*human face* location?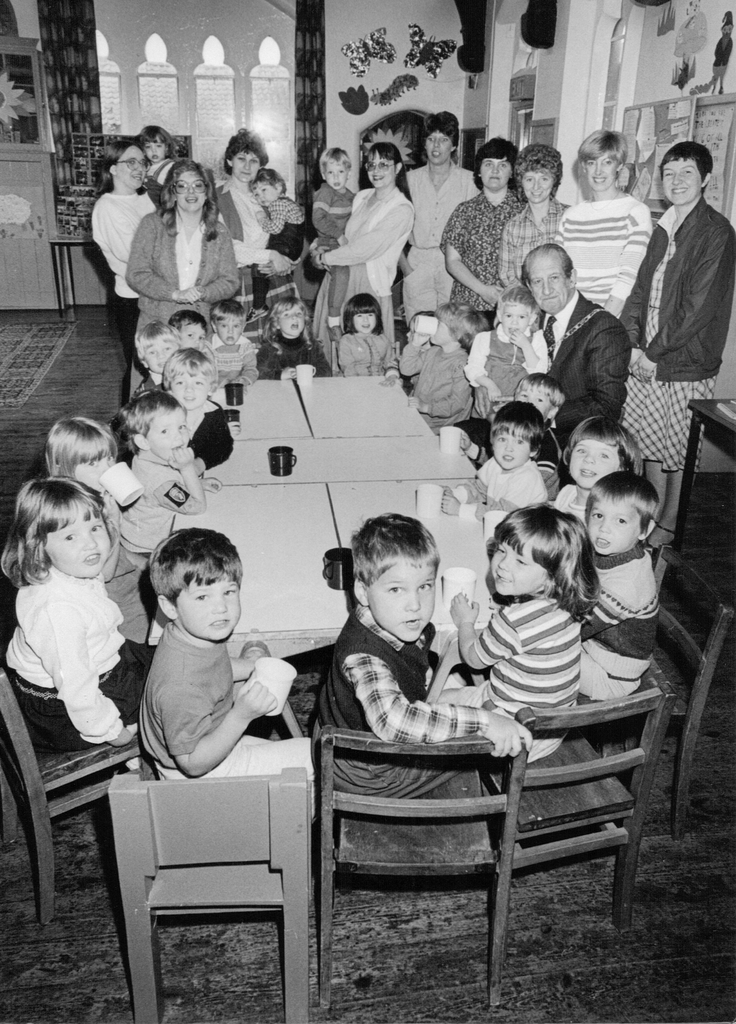
{"left": 492, "top": 434, "right": 531, "bottom": 469}
